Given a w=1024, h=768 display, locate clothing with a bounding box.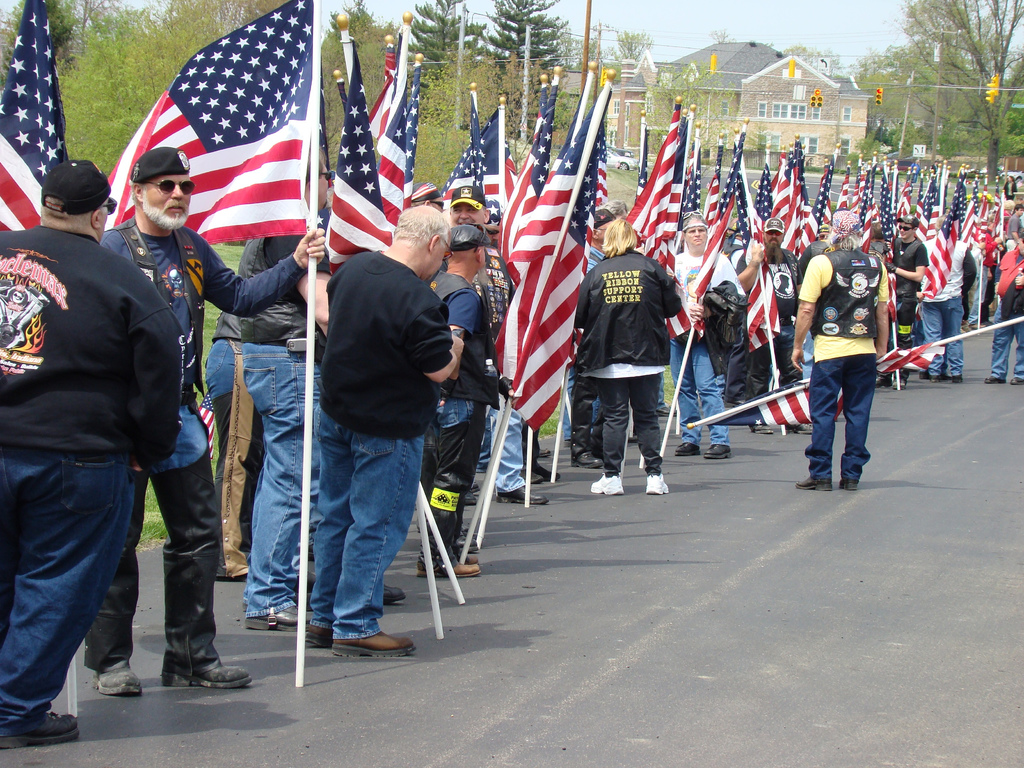
Located: bbox=[918, 239, 972, 375].
